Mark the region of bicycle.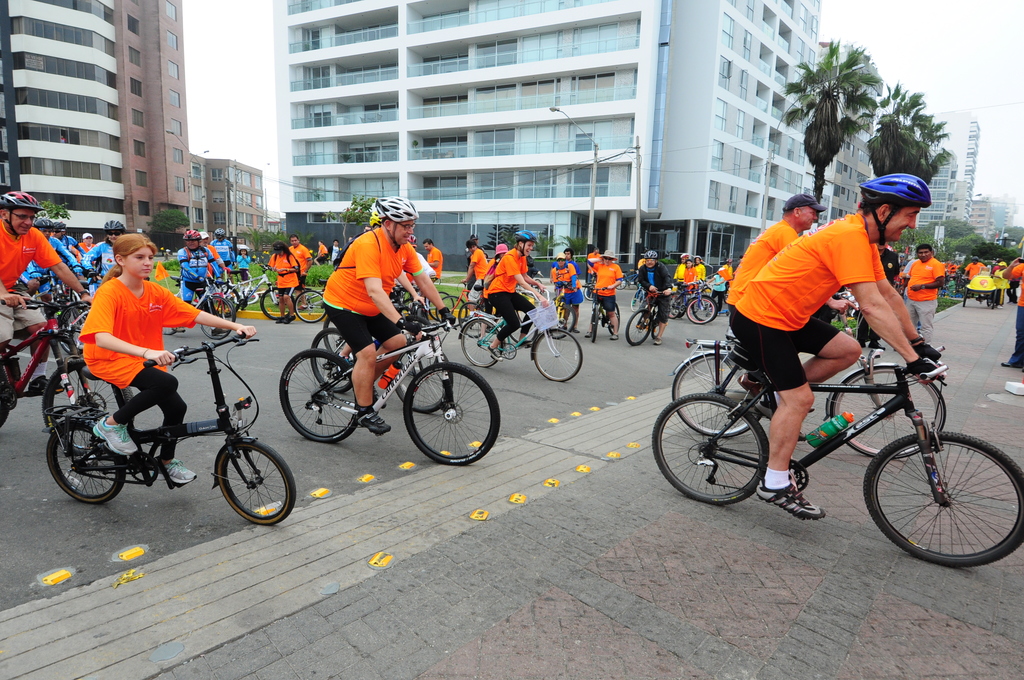
Region: [320,307,430,373].
